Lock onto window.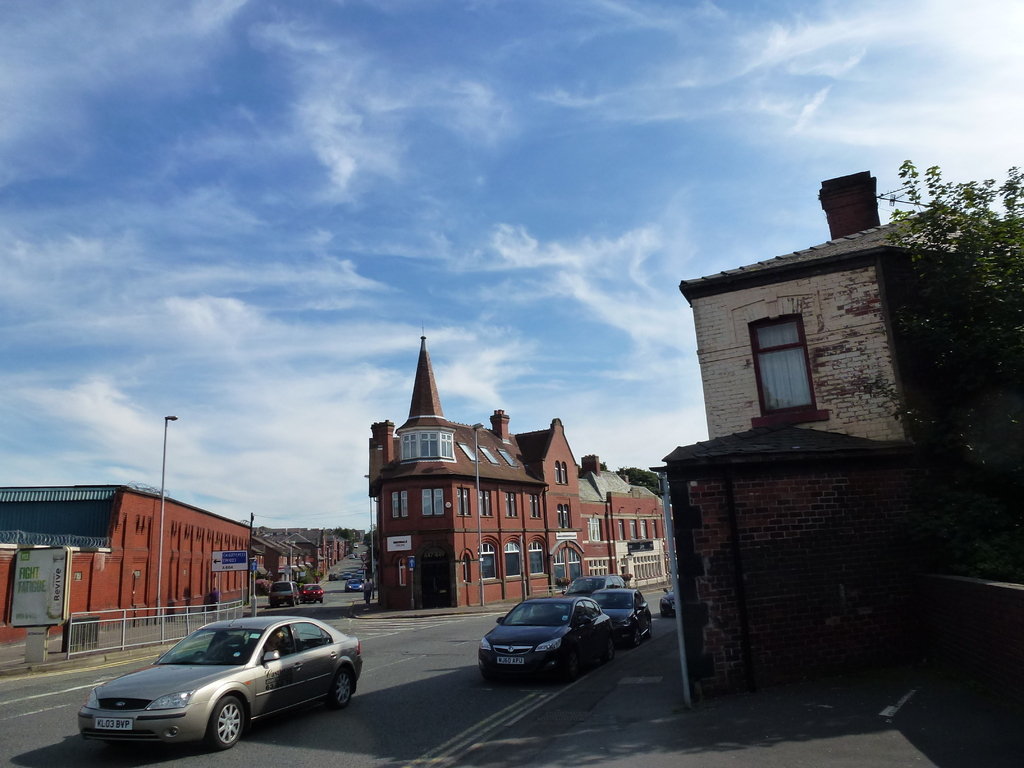
Locked: 401, 431, 417, 463.
